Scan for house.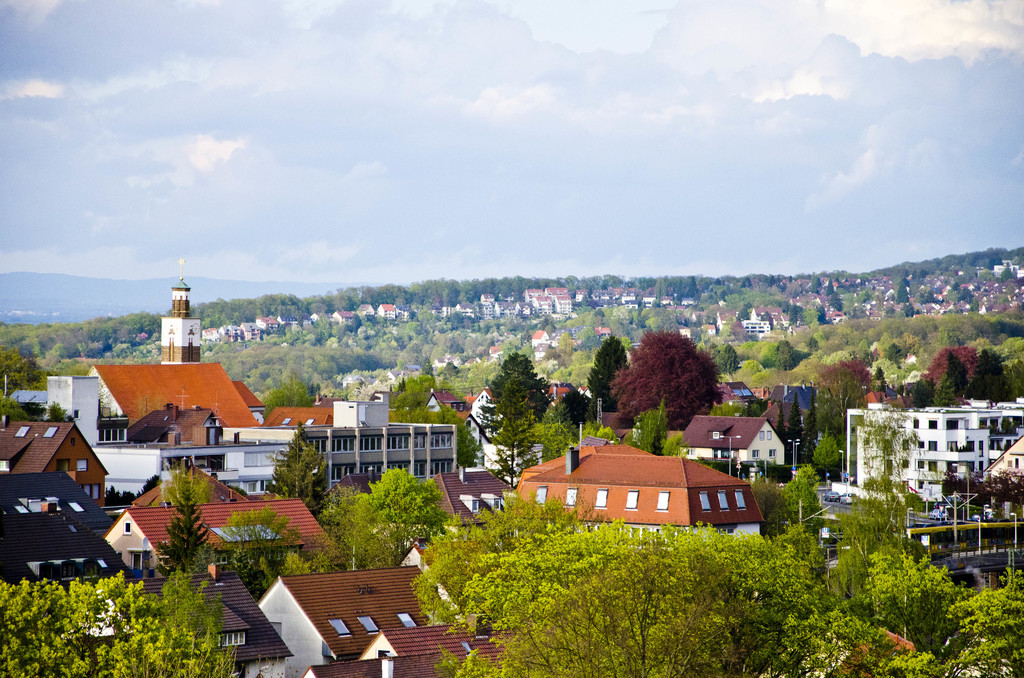
Scan result: crop(791, 291, 822, 311).
